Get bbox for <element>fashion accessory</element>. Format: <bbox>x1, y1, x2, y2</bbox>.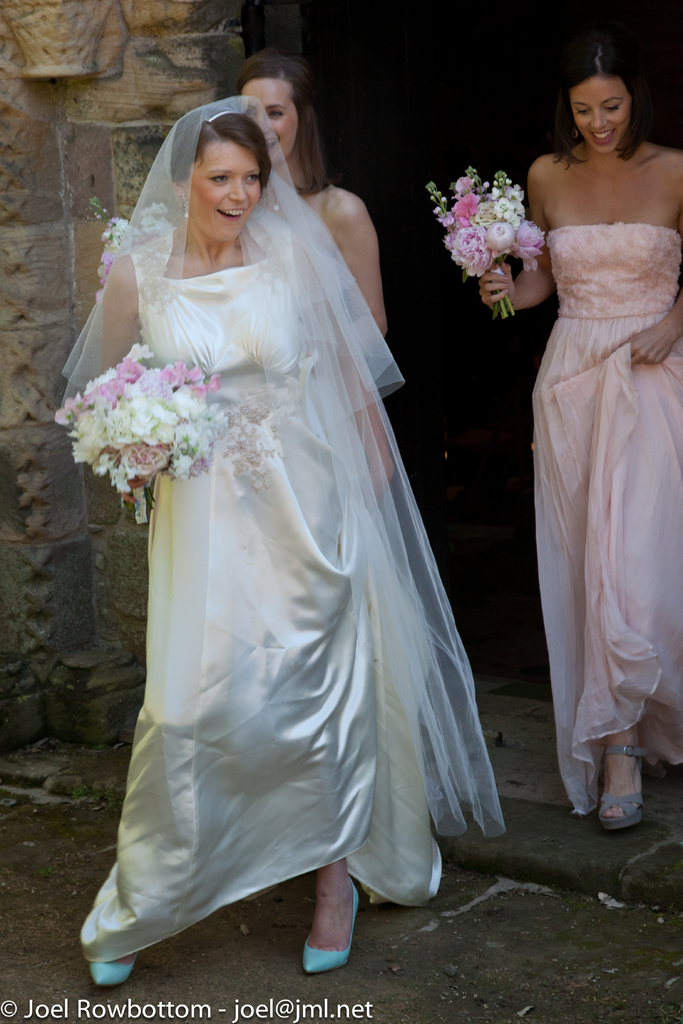
<bbox>90, 946, 148, 986</bbox>.
